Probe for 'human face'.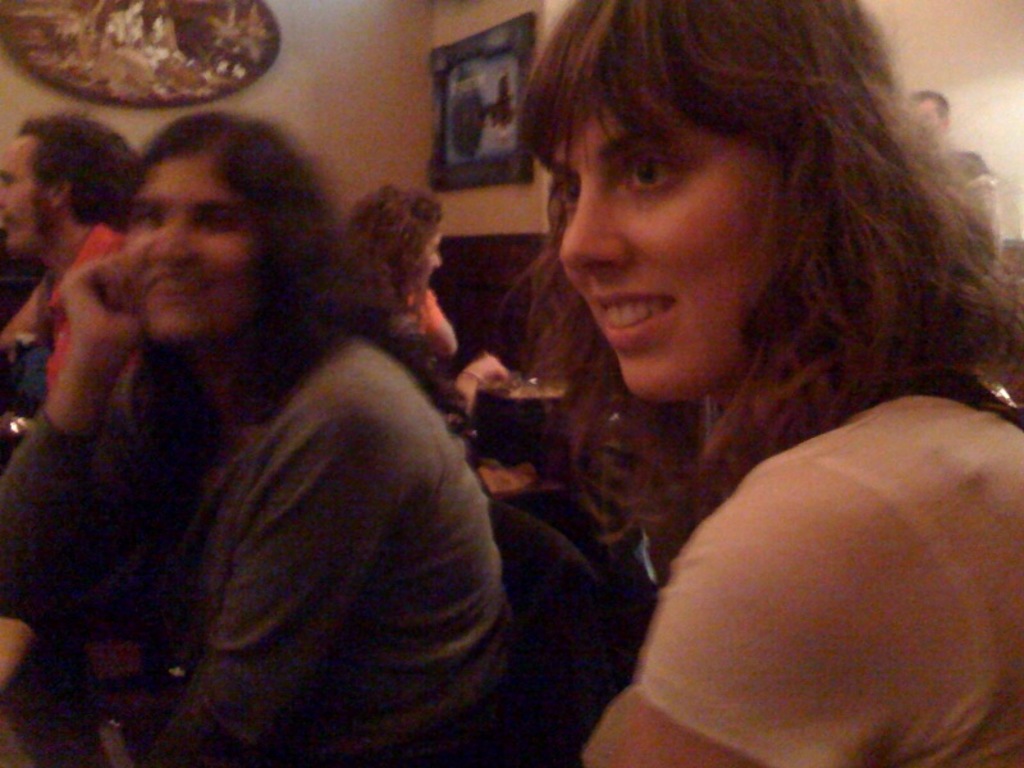
Probe result: region(124, 161, 259, 344).
